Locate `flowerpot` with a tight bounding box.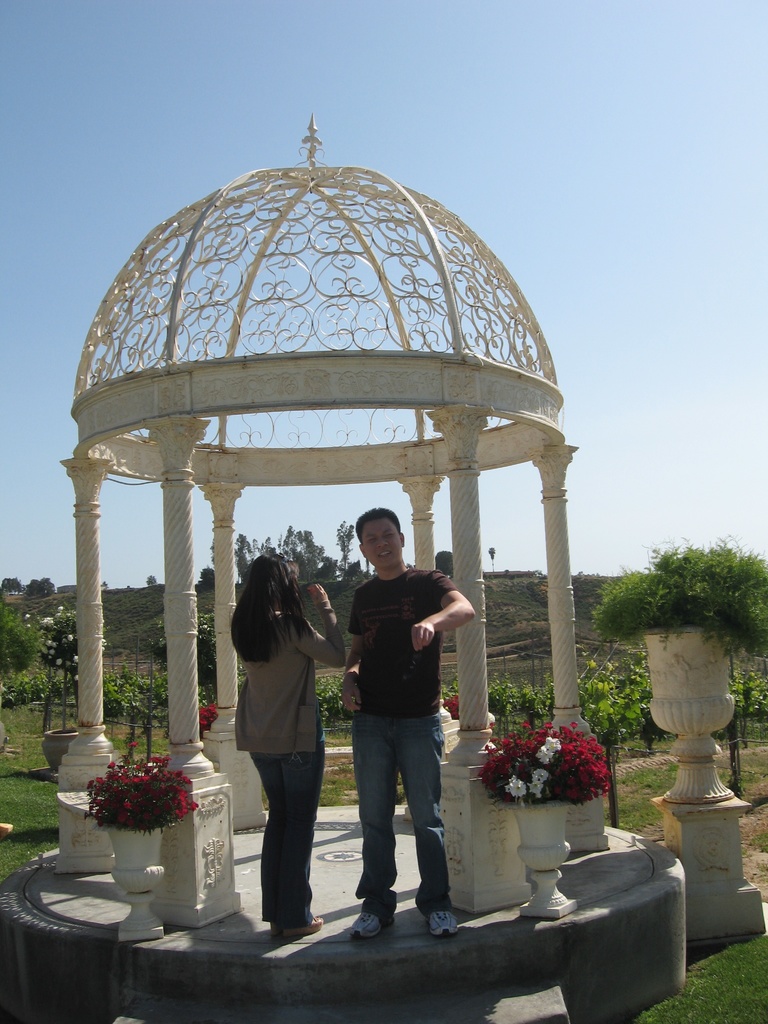
x1=98, y1=814, x2=175, y2=895.
